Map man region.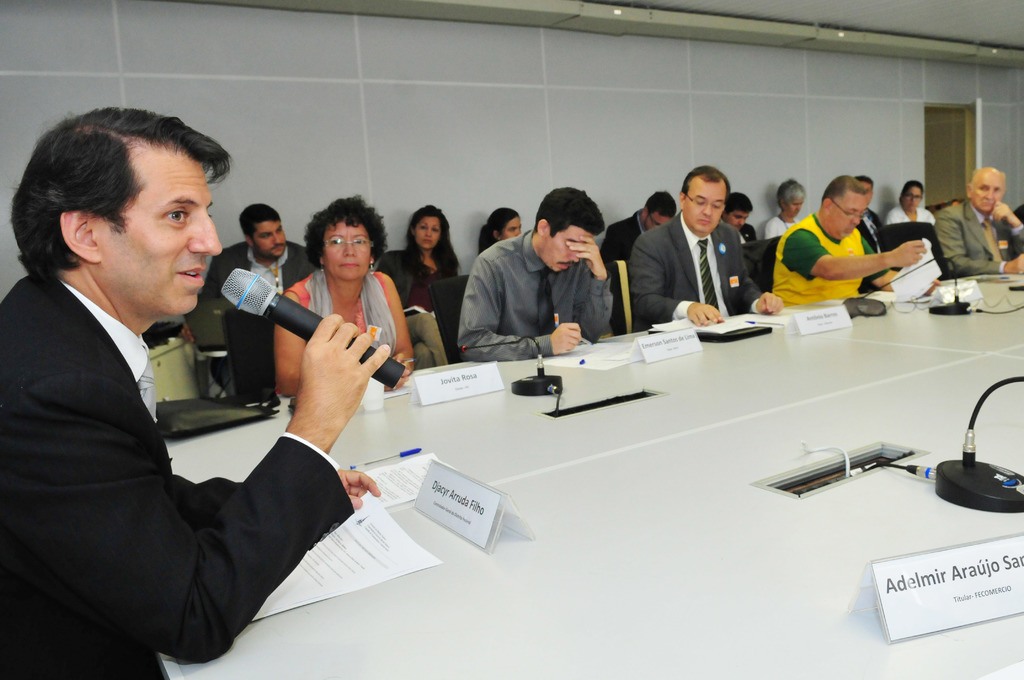
Mapped to 200:199:316:403.
